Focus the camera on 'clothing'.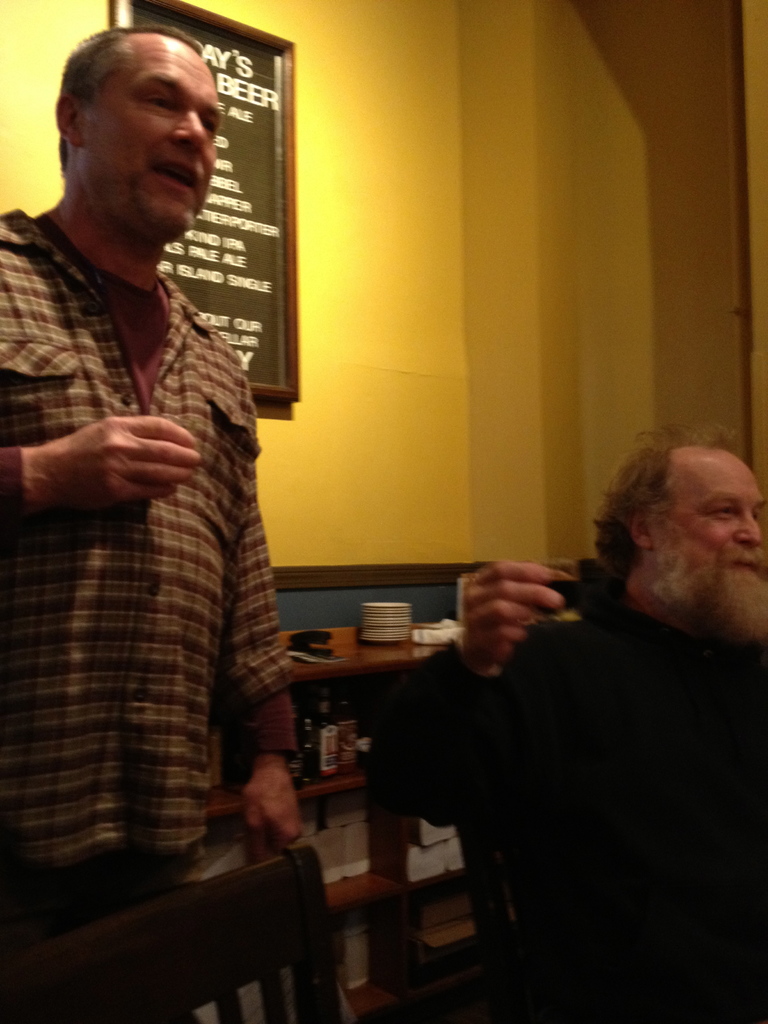
Focus region: x1=371 y1=596 x2=767 y2=1023.
